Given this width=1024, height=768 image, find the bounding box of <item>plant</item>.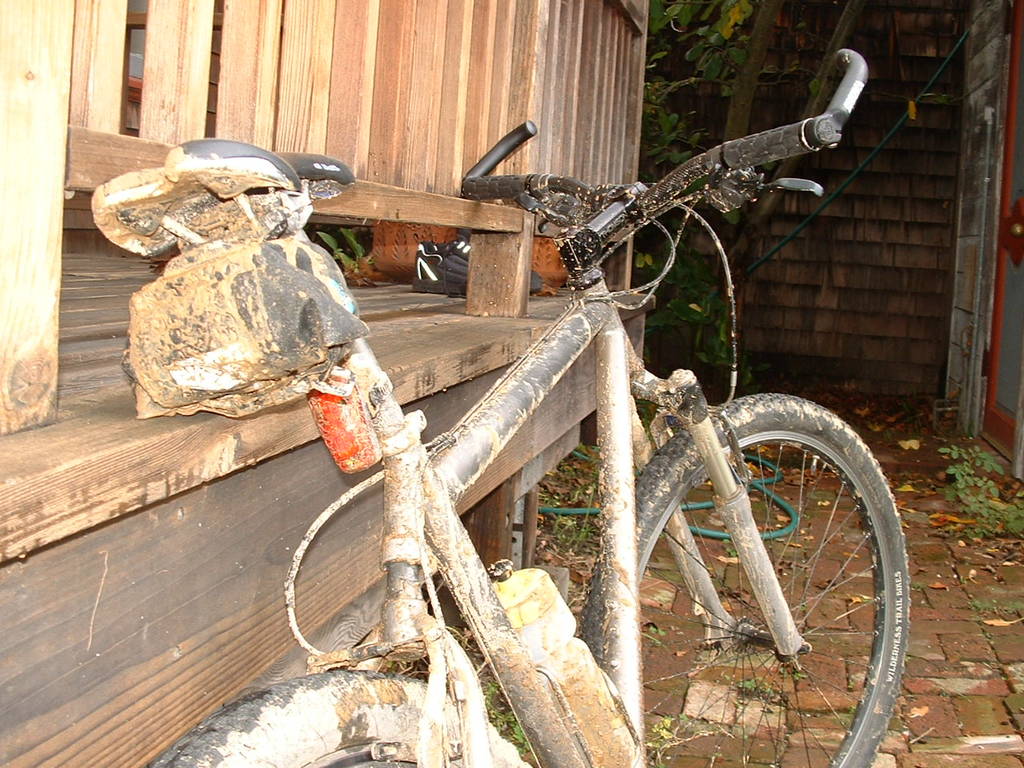
left=543, top=432, right=595, bottom=600.
